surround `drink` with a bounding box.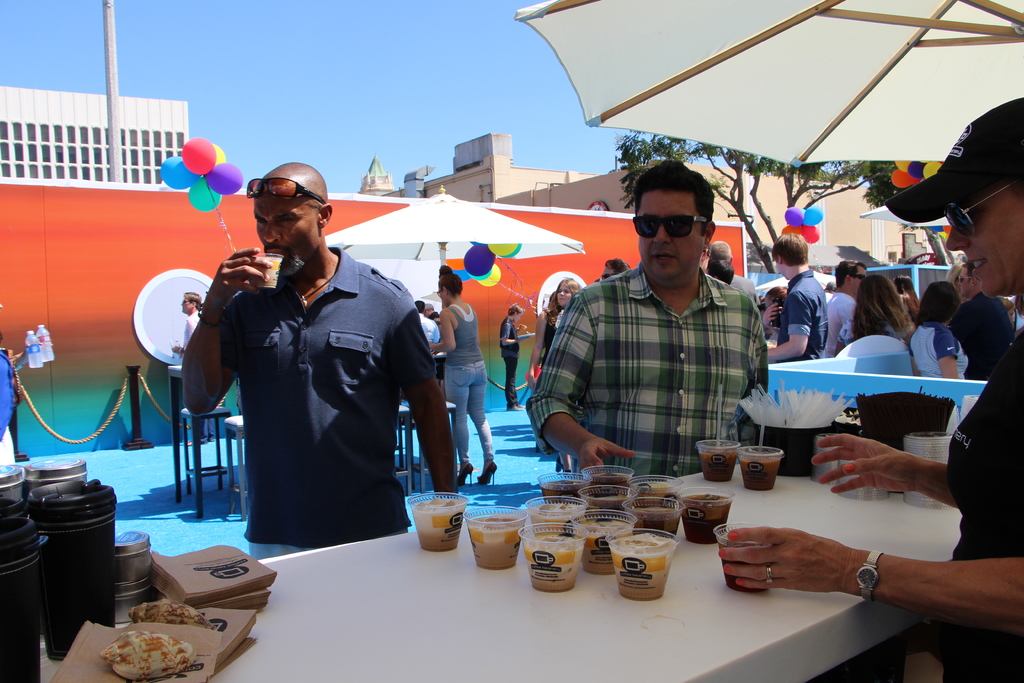
[left=246, top=255, right=287, bottom=289].
